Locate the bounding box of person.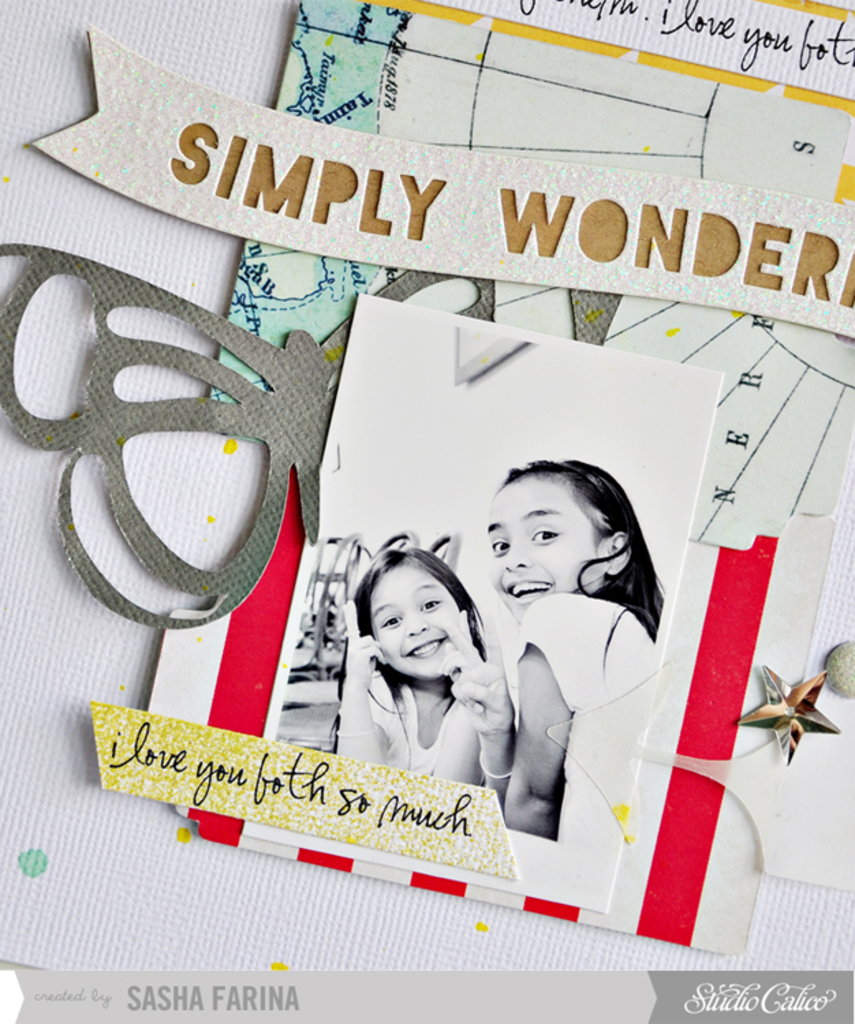
Bounding box: 320:542:492:784.
